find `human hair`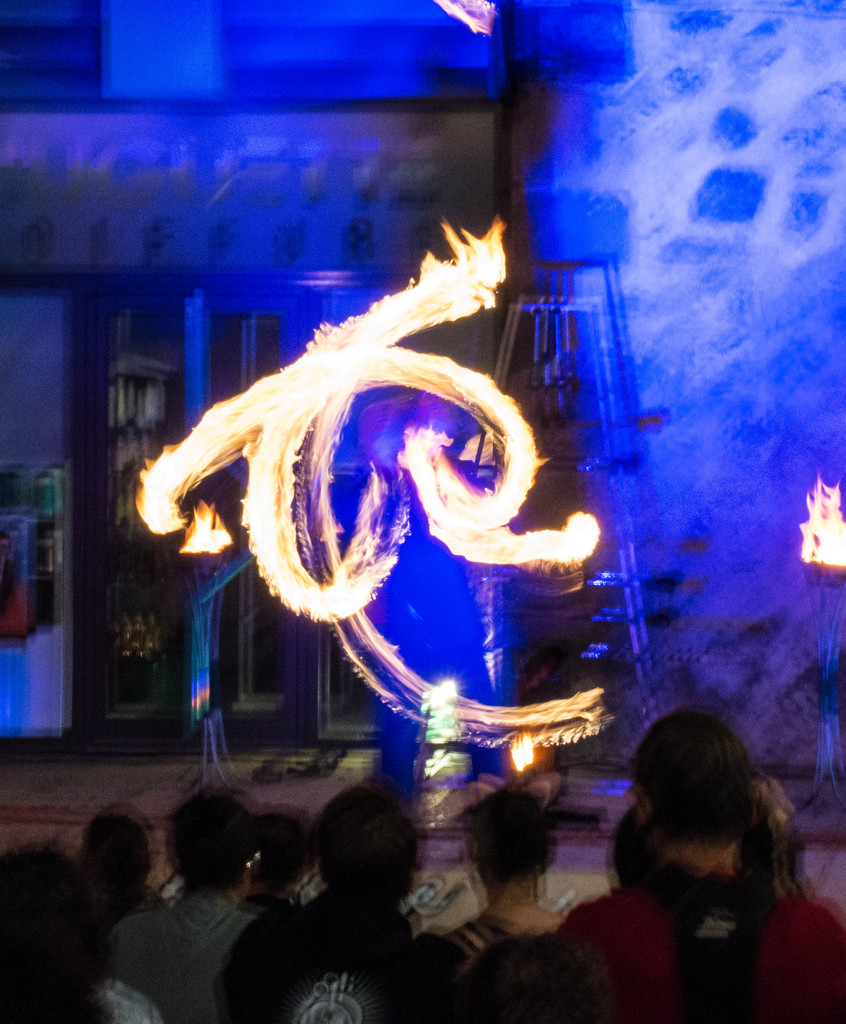
<box>473,787,576,884</box>
